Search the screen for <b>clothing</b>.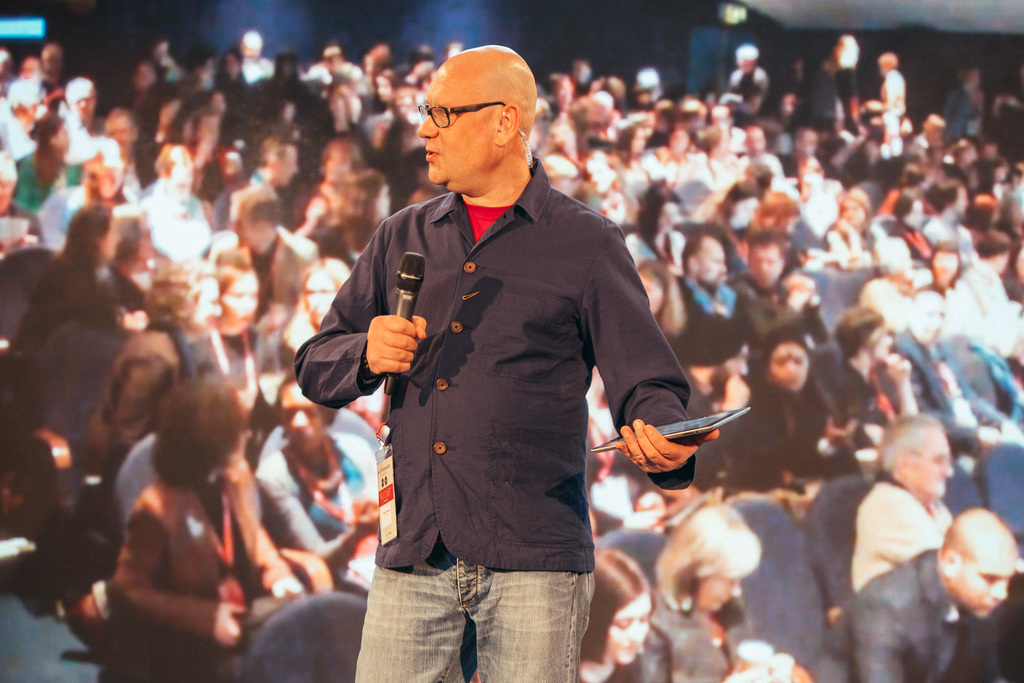
Found at 811/545/980/682.
